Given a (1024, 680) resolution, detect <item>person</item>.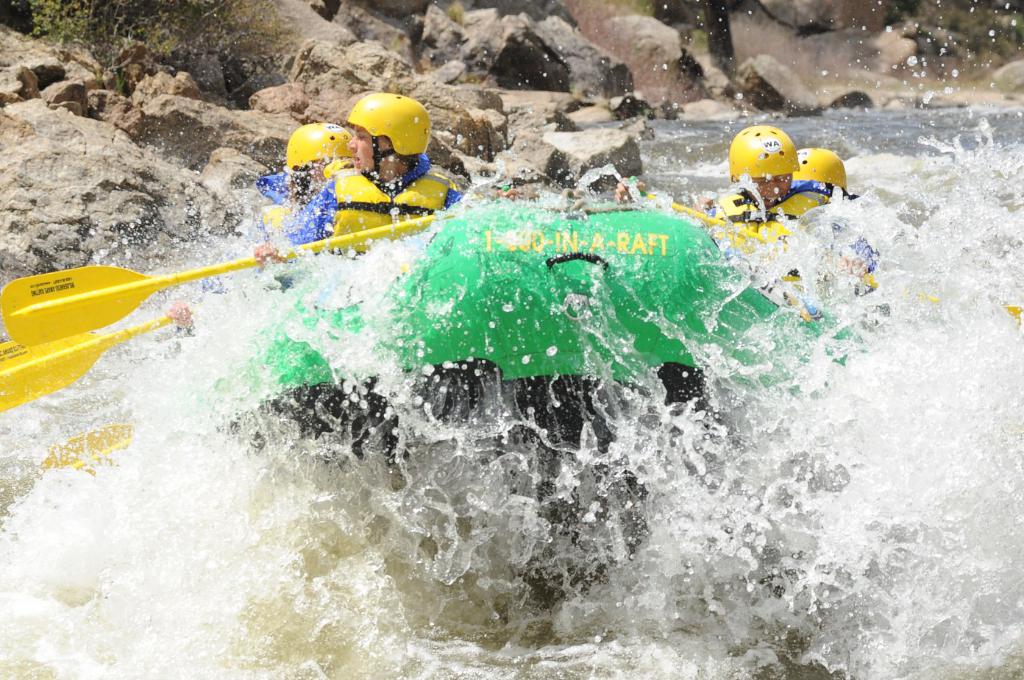
x1=269, y1=130, x2=358, y2=252.
